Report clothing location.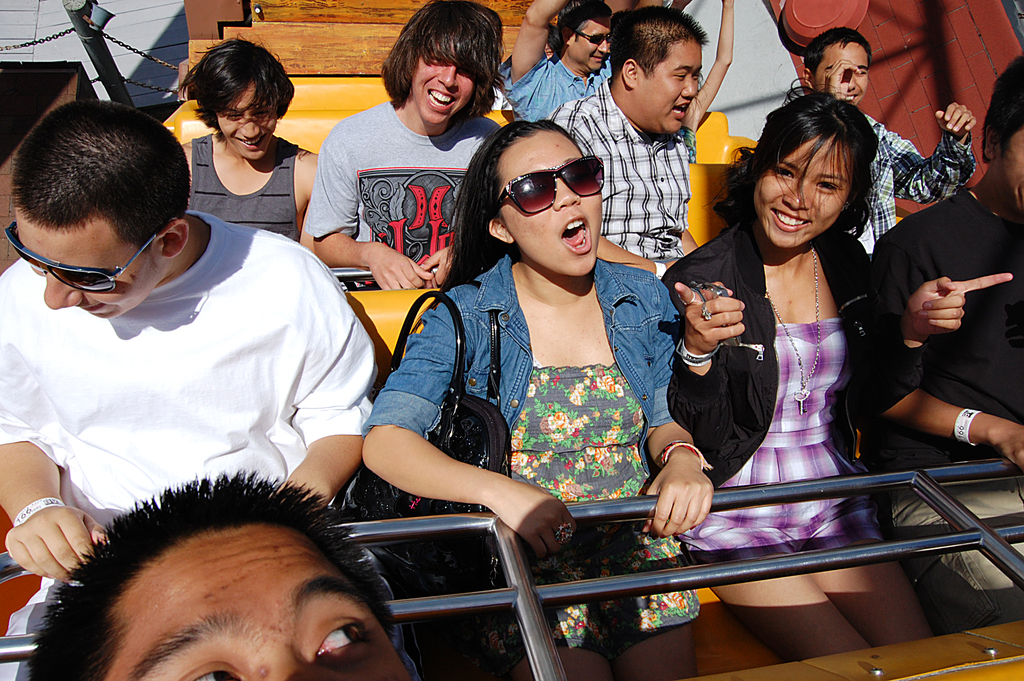
Report: box=[499, 54, 618, 126].
